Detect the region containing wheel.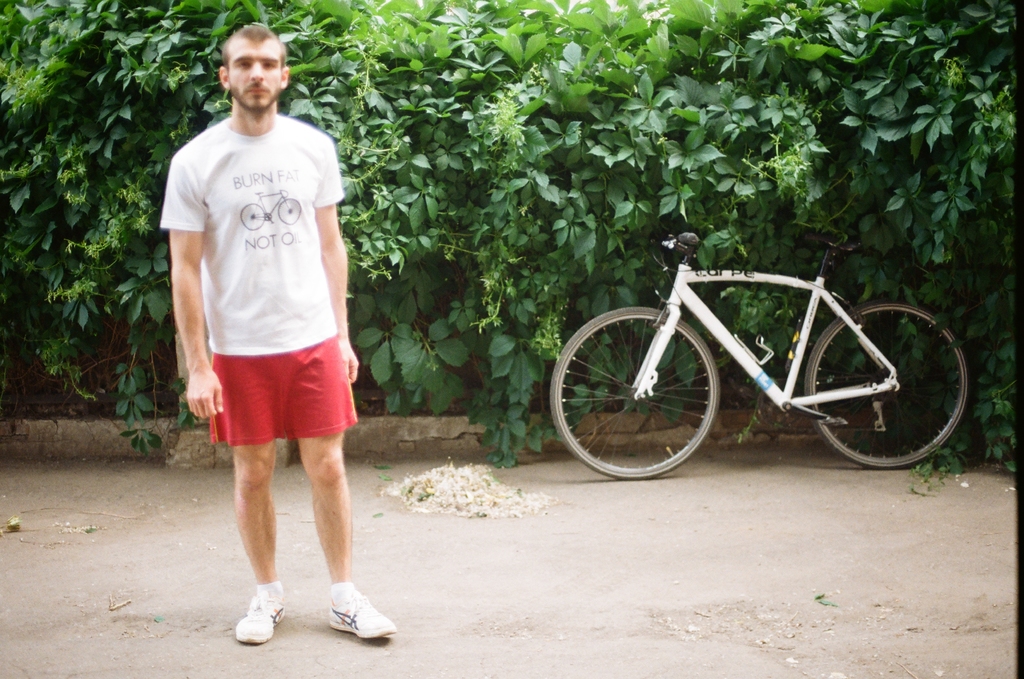
803/299/972/465.
